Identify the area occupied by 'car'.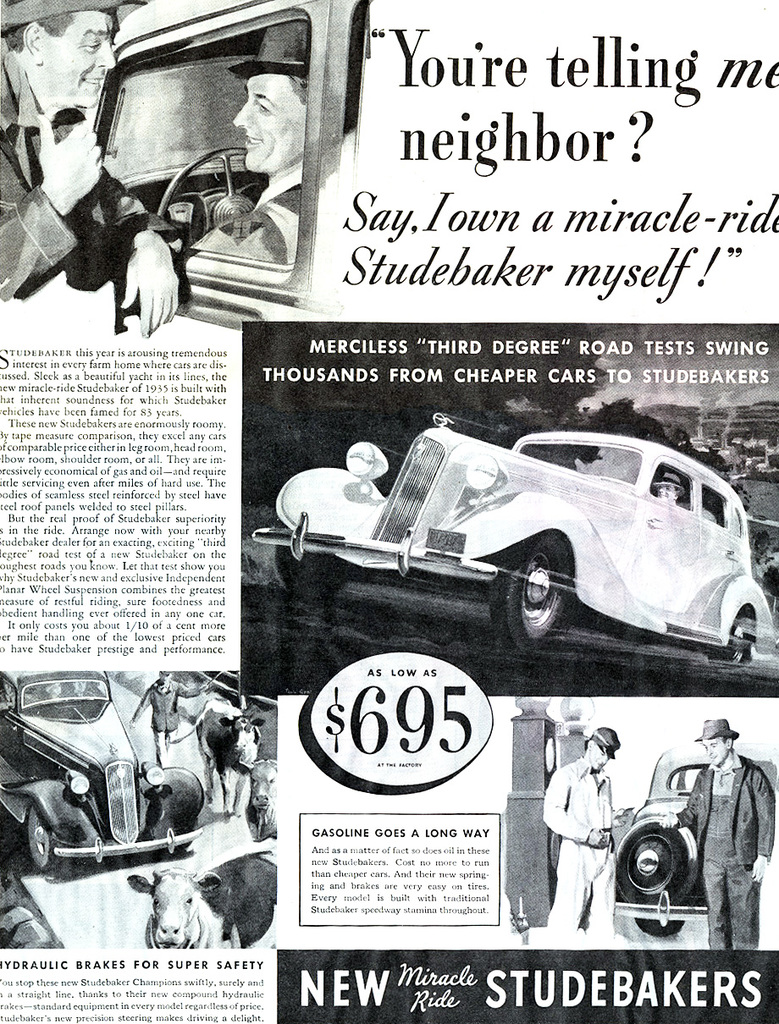
Area: box=[96, 0, 340, 321].
